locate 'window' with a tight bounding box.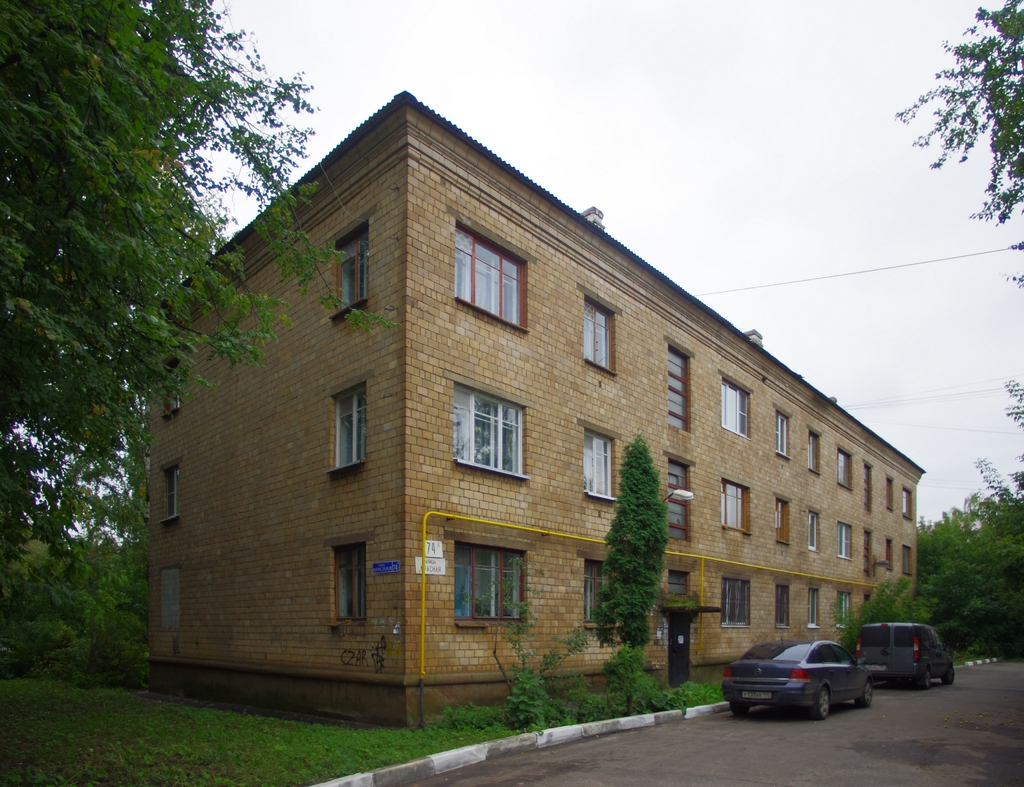
bbox(666, 339, 693, 433).
